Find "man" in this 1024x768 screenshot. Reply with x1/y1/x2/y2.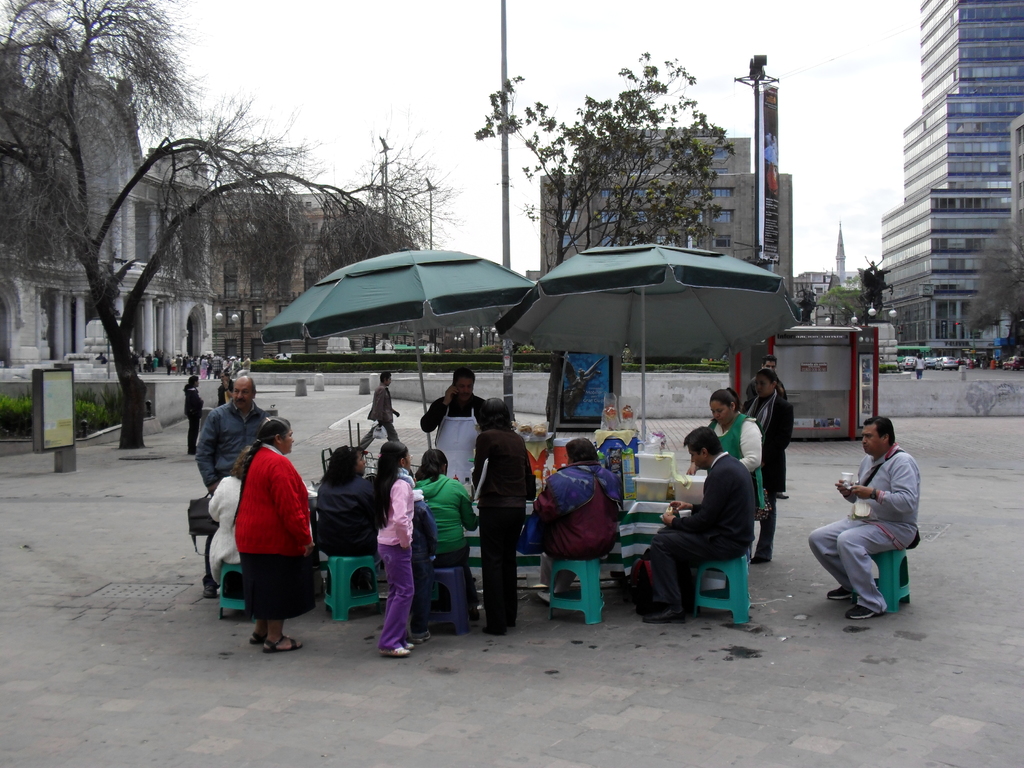
211/353/223/375.
